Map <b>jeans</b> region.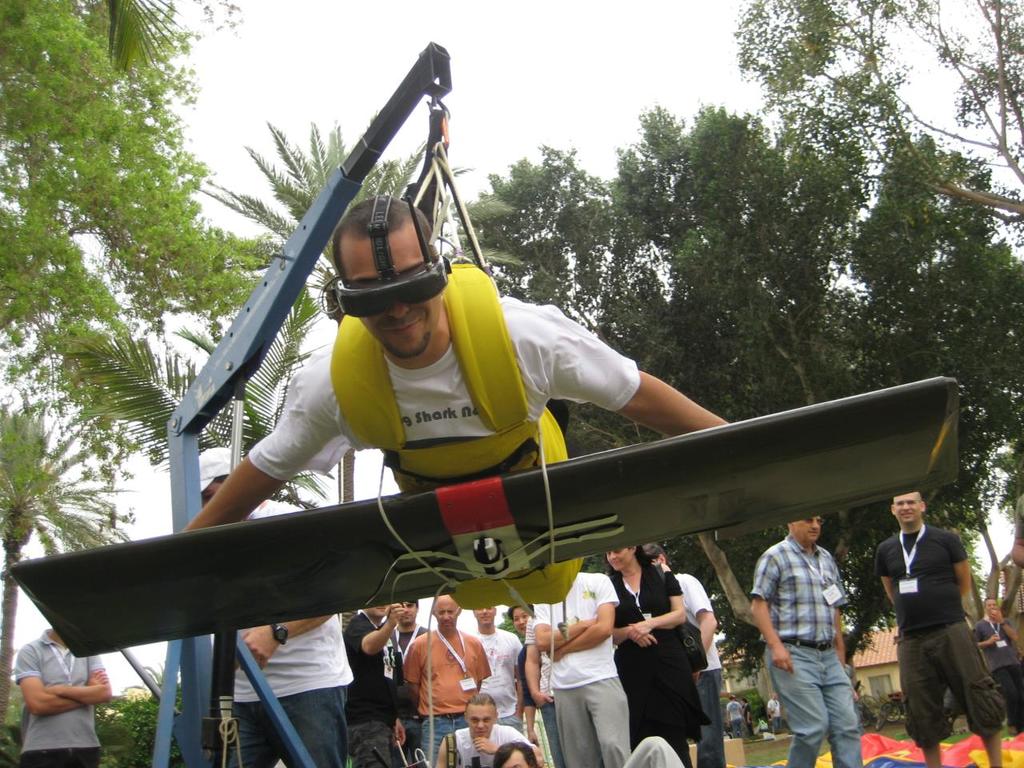
Mapped to [415,715,482,767].
